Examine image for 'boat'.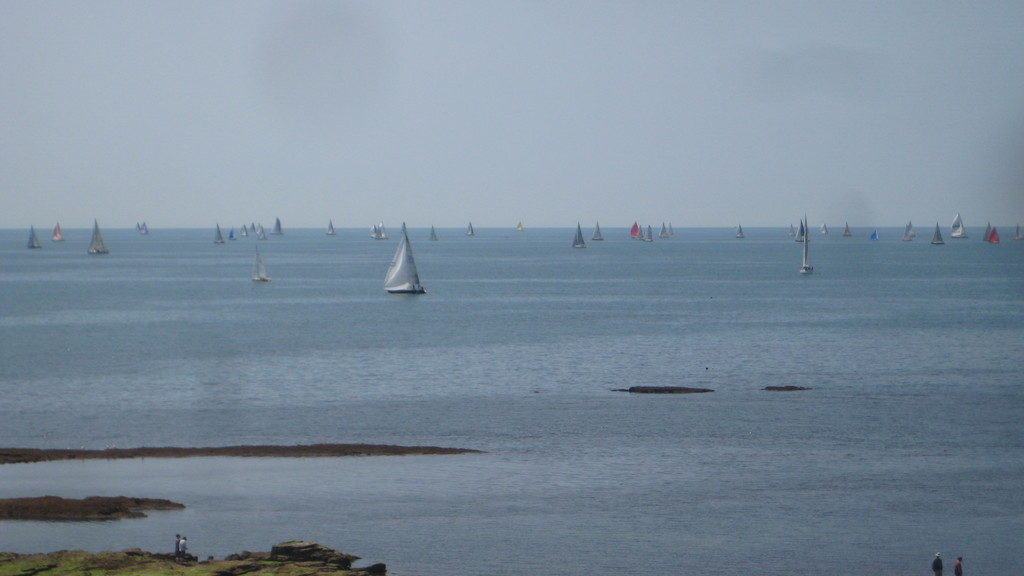
Examination result: 31,227,36,246.
